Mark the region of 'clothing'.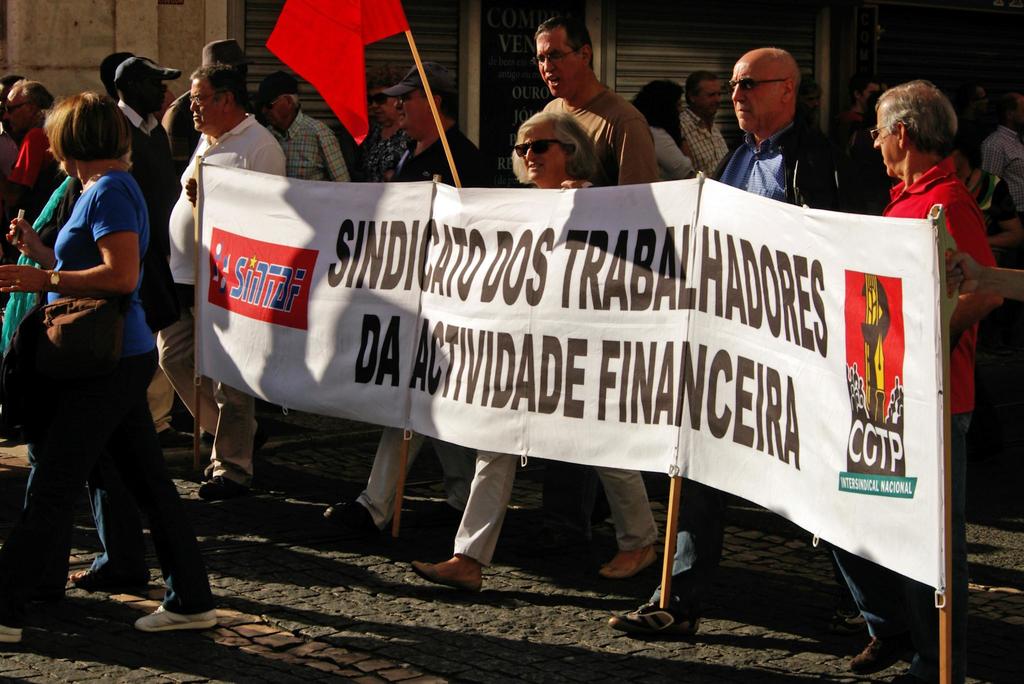
Region: <bbox>118, 99, 173, 333</bbox>.
